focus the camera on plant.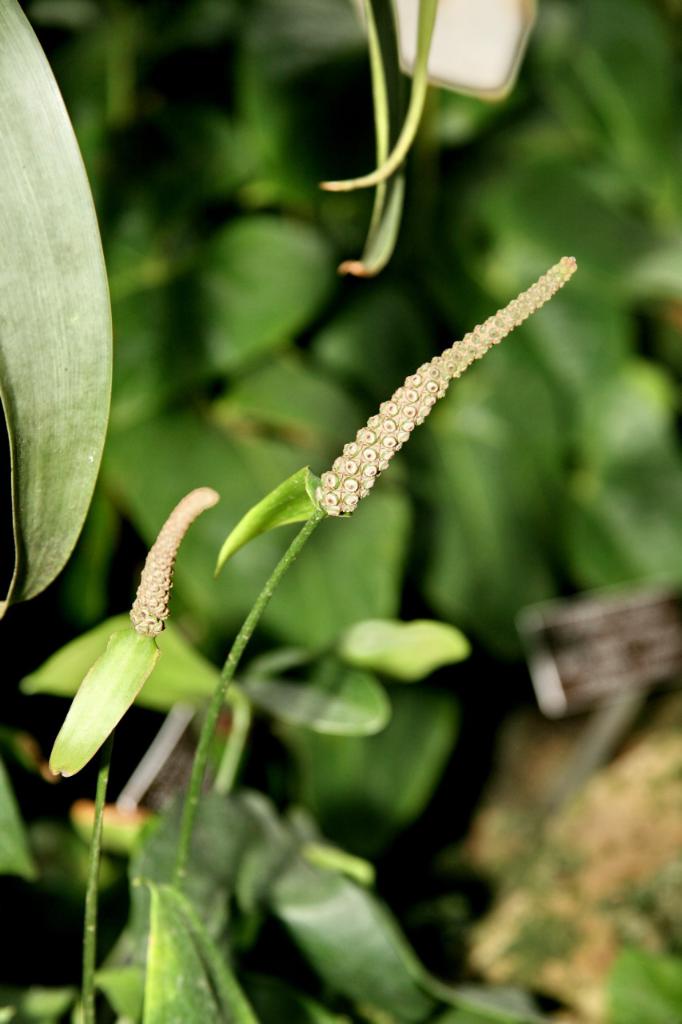
Focus region: box=[0, 237, 681, 1023].
